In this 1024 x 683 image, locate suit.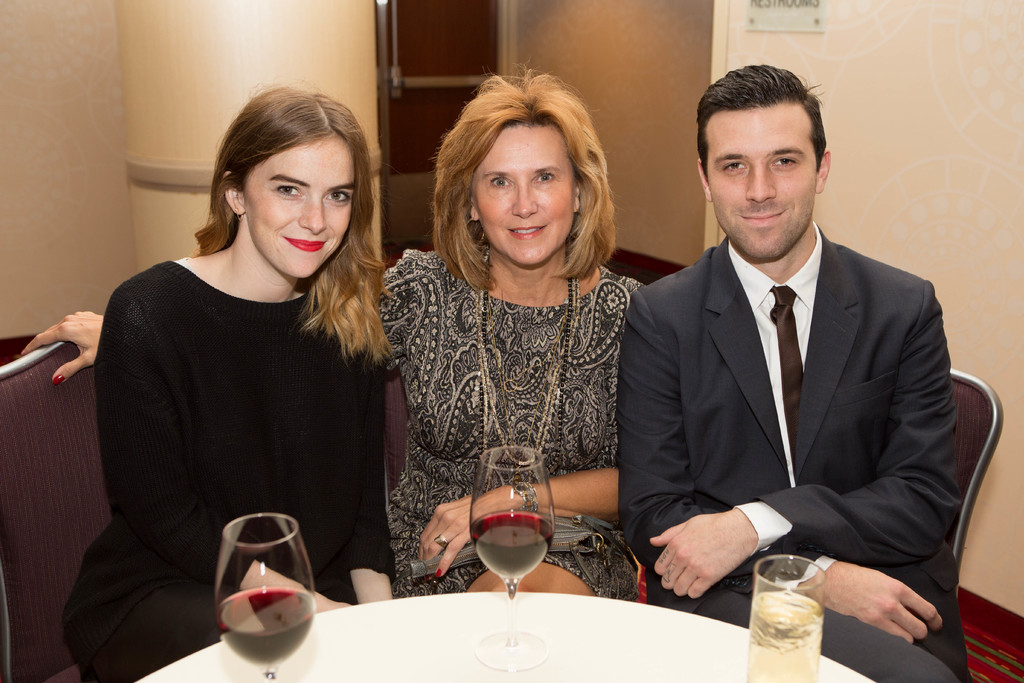
Bounding box: pyautogui.locateOnScreen(618, 106, 988, 682).
